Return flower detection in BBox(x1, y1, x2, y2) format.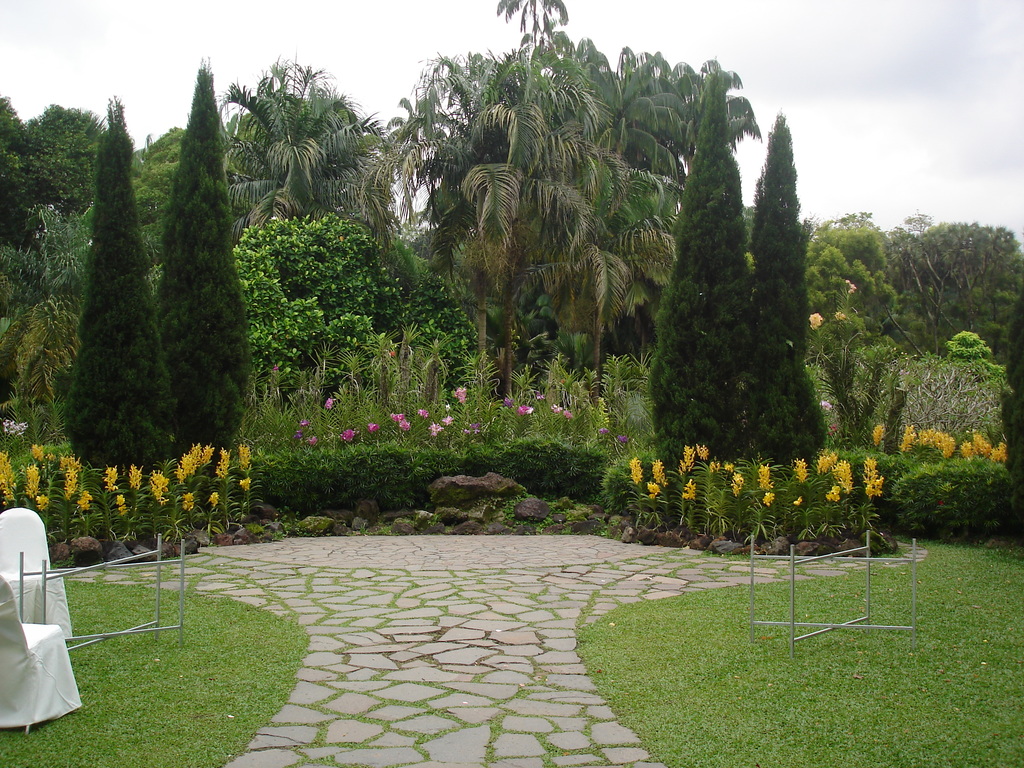
BBox(370, 421, 379, 433).
